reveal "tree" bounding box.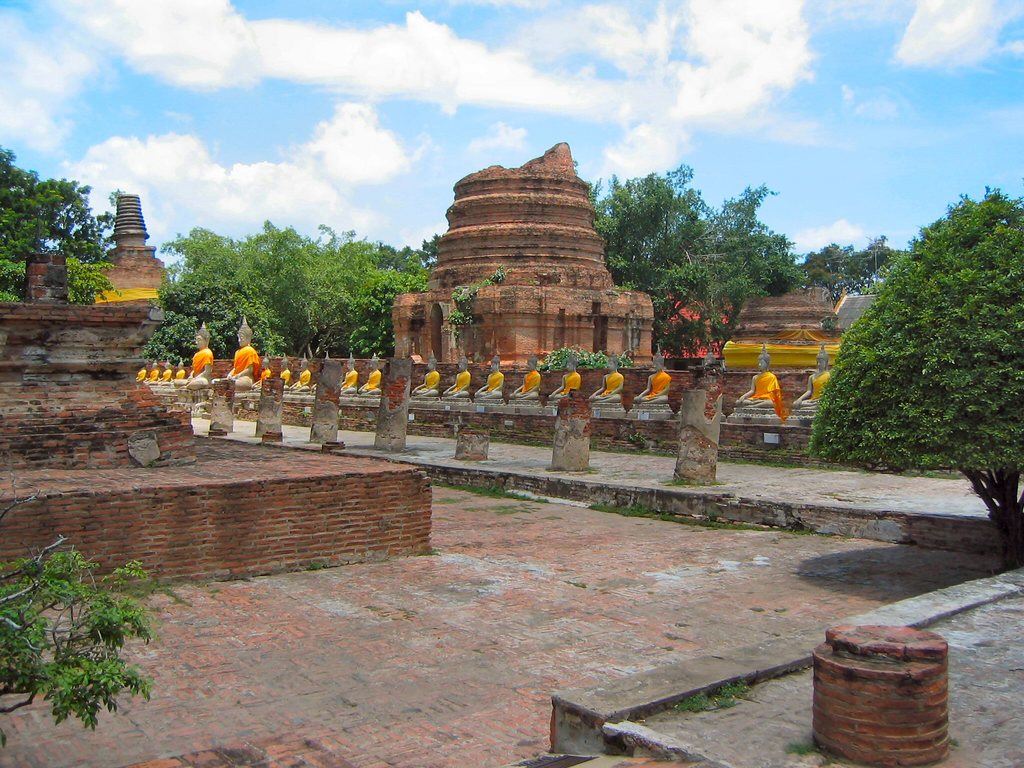
Revealed: box=[585, 159, 806, 362].
